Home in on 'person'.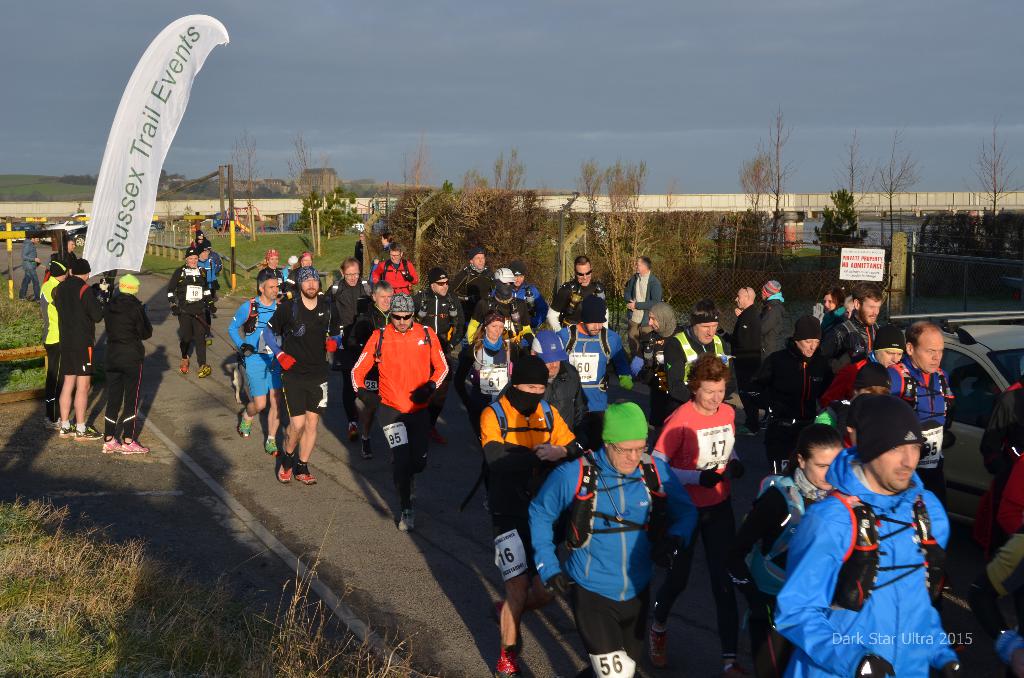
Homed in at detection(16, 235, 40, 298).
